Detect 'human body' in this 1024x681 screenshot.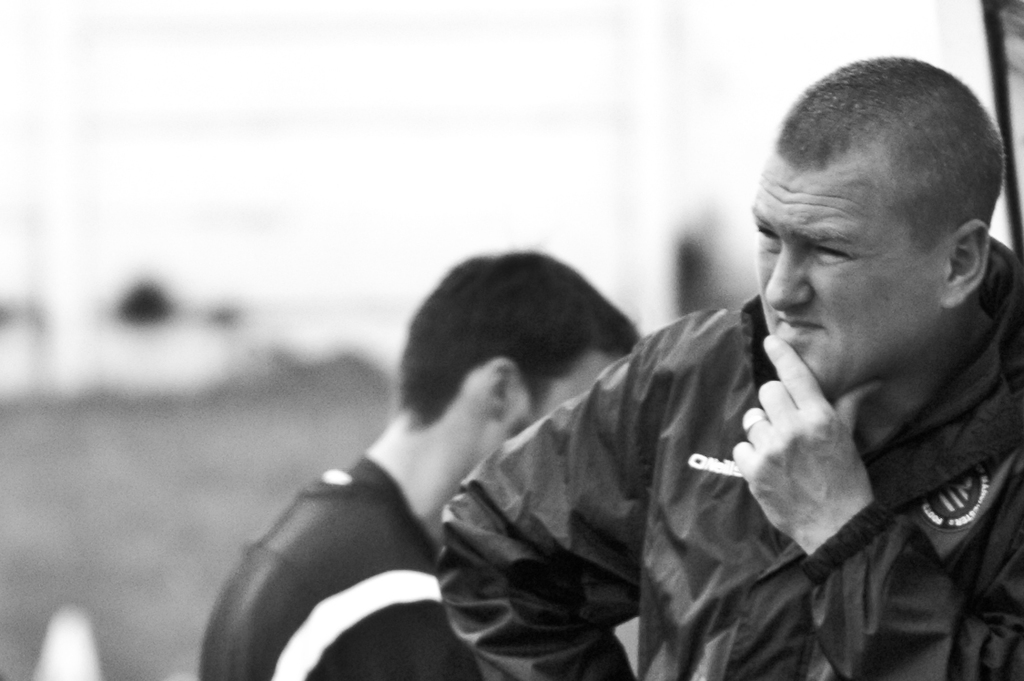
Detection: Rect(210, 248, 640, 680).
